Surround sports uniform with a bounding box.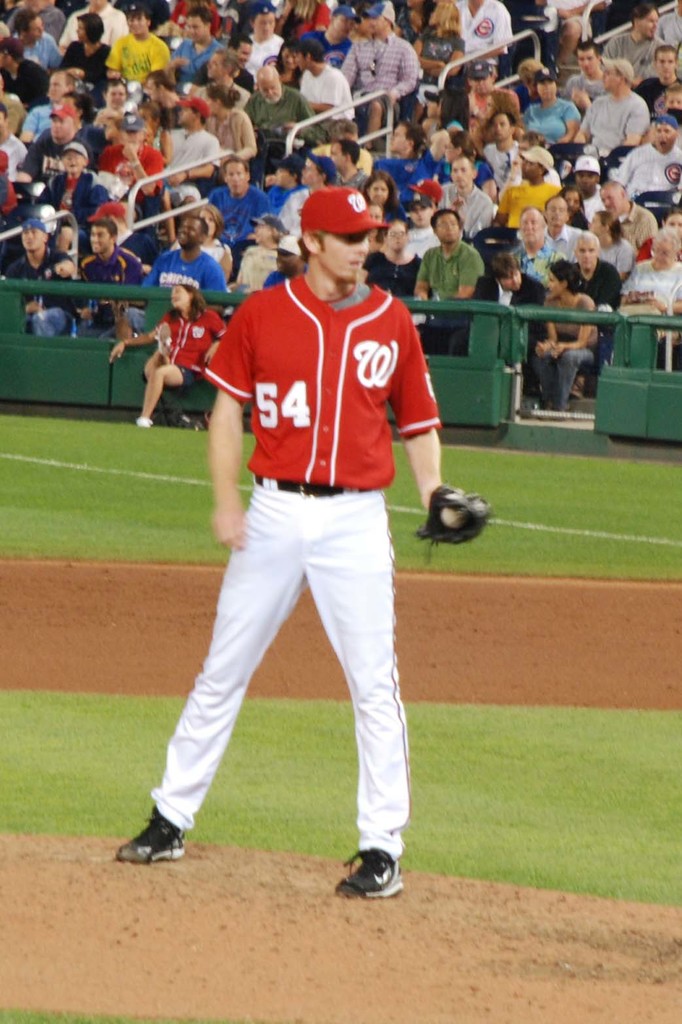
detection(500, 232, 562, 292).
